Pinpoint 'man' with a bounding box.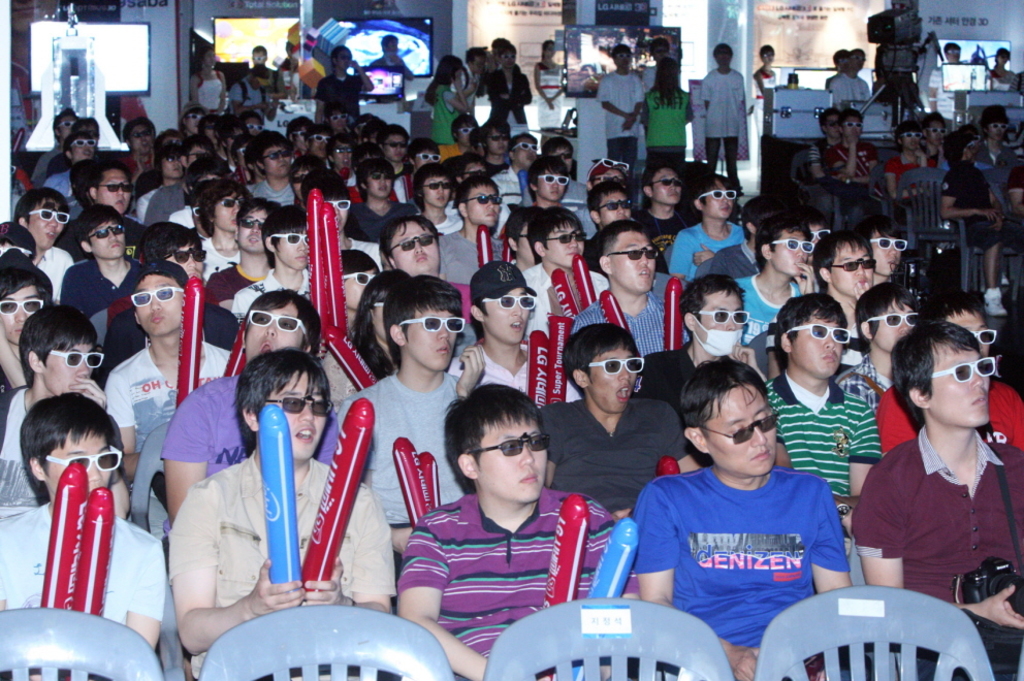
[483, 39, 541, 130].
